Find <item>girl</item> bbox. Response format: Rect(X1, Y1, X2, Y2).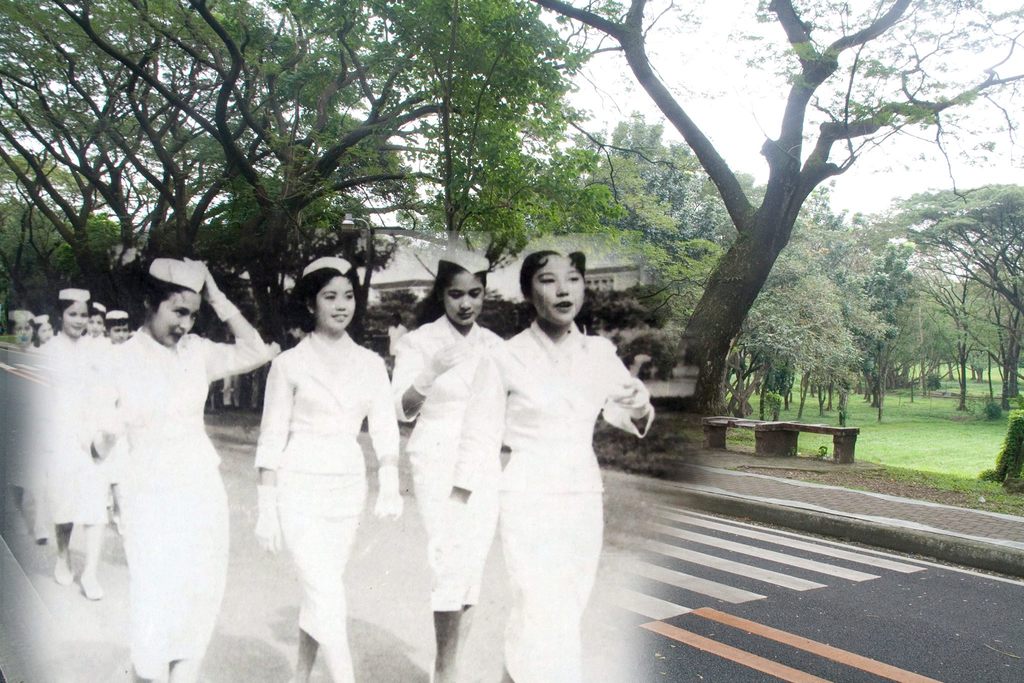
Rect(109, 317, 129, 345).
